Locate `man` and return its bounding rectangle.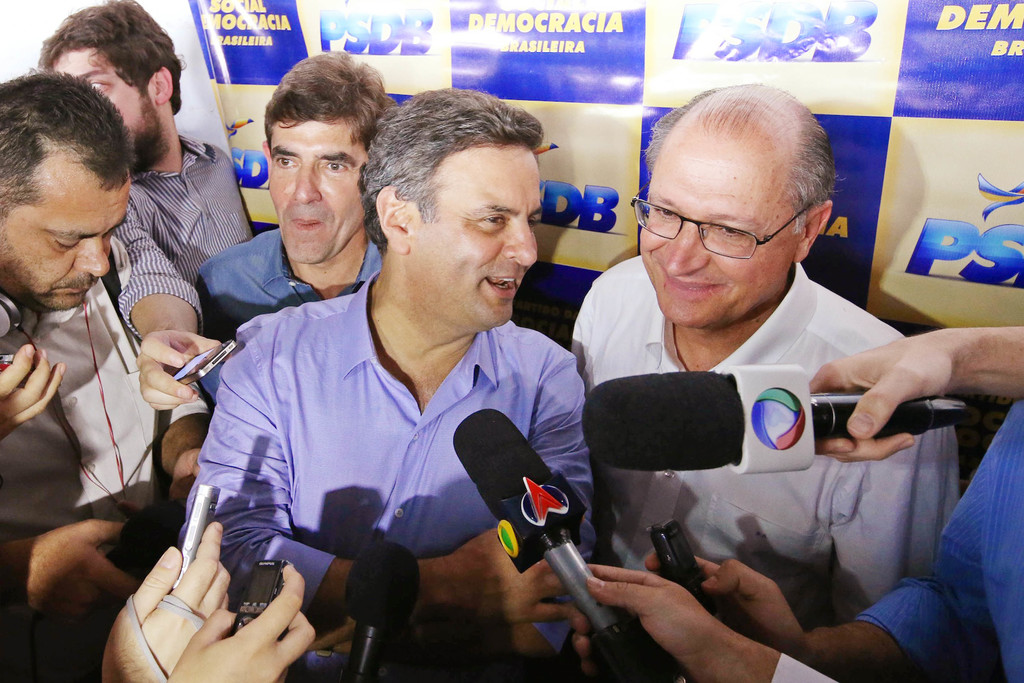
(x1=566, y1=563, x2=833, y2=682).
